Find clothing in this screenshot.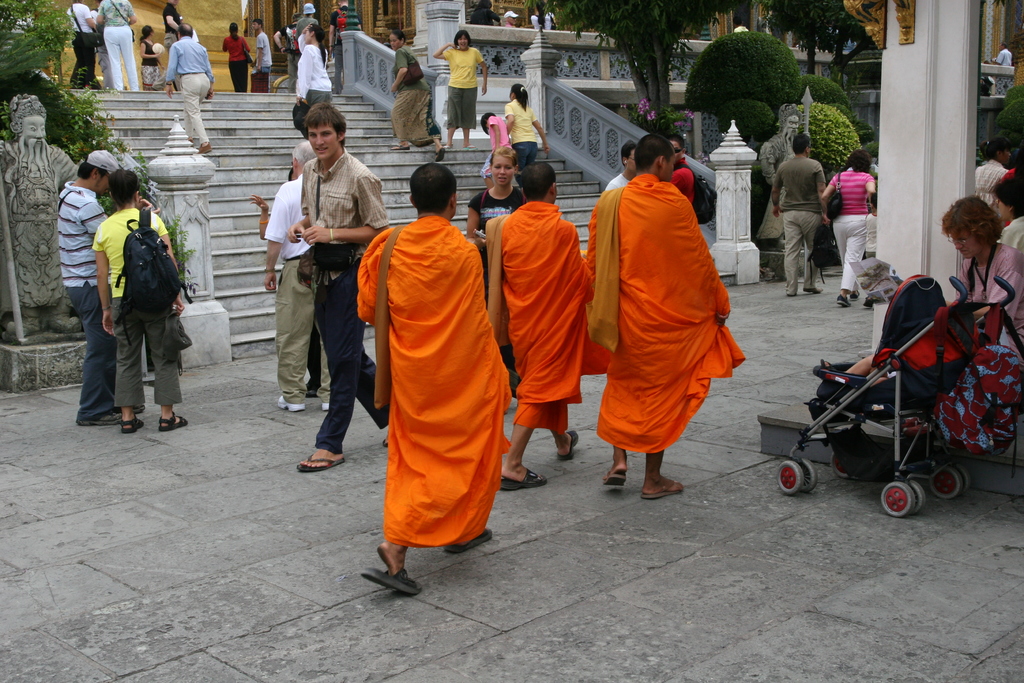
The bounding box for clothing is left=466, top=9, right=505, bottom=29.
